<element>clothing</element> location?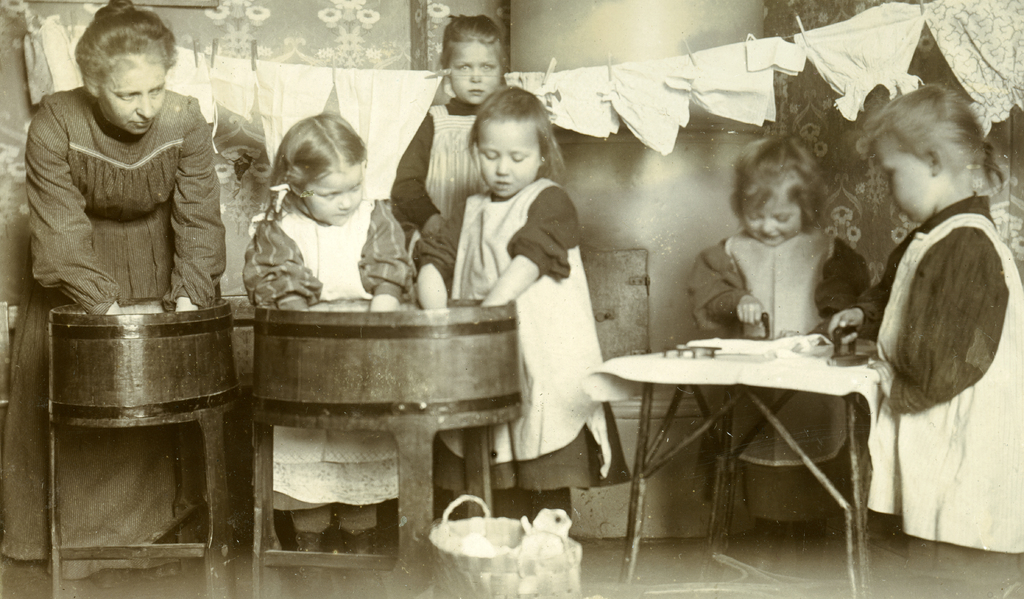
<box>687,231,877,518</box>
